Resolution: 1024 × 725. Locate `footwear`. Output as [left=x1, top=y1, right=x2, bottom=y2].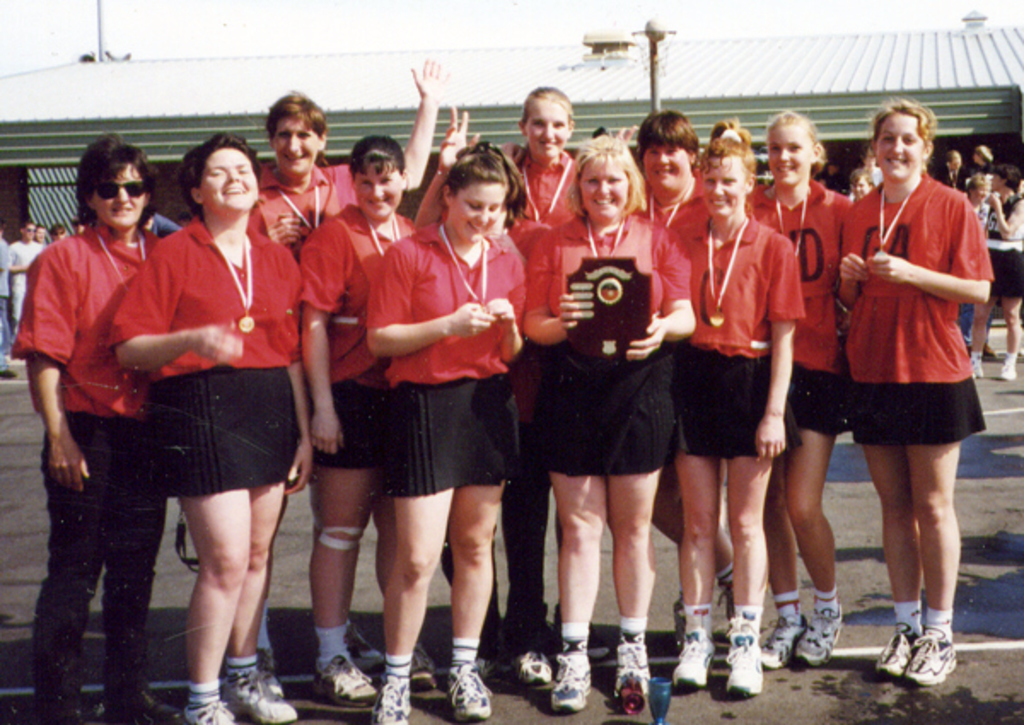
[left=512, top=650, right=553, bottom=691].
